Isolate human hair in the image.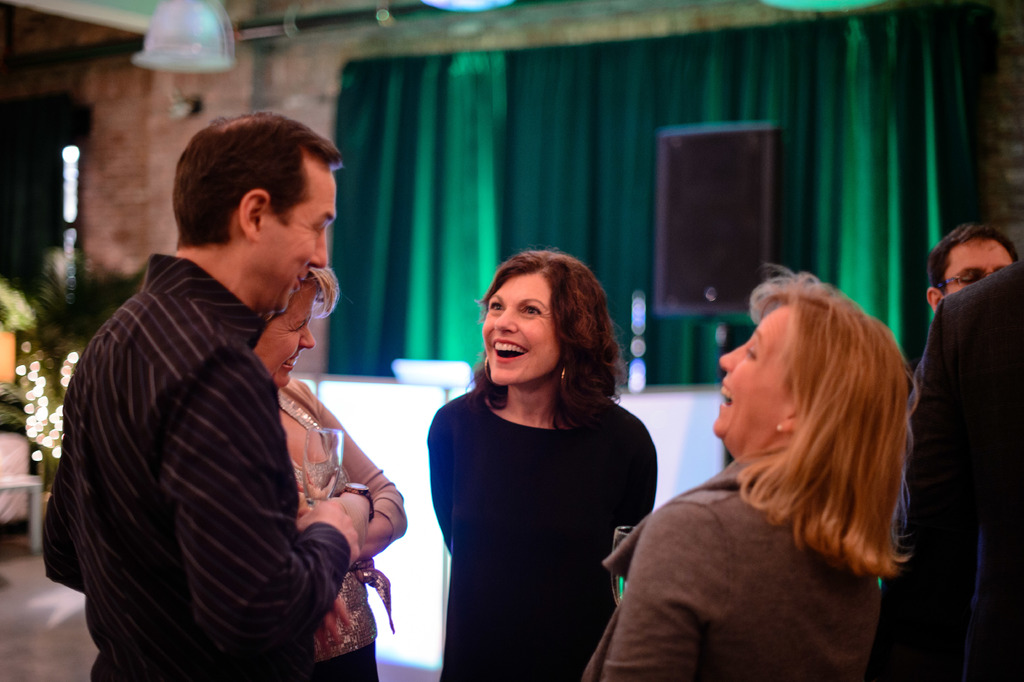
Isolated region: 174,111,345,251.
